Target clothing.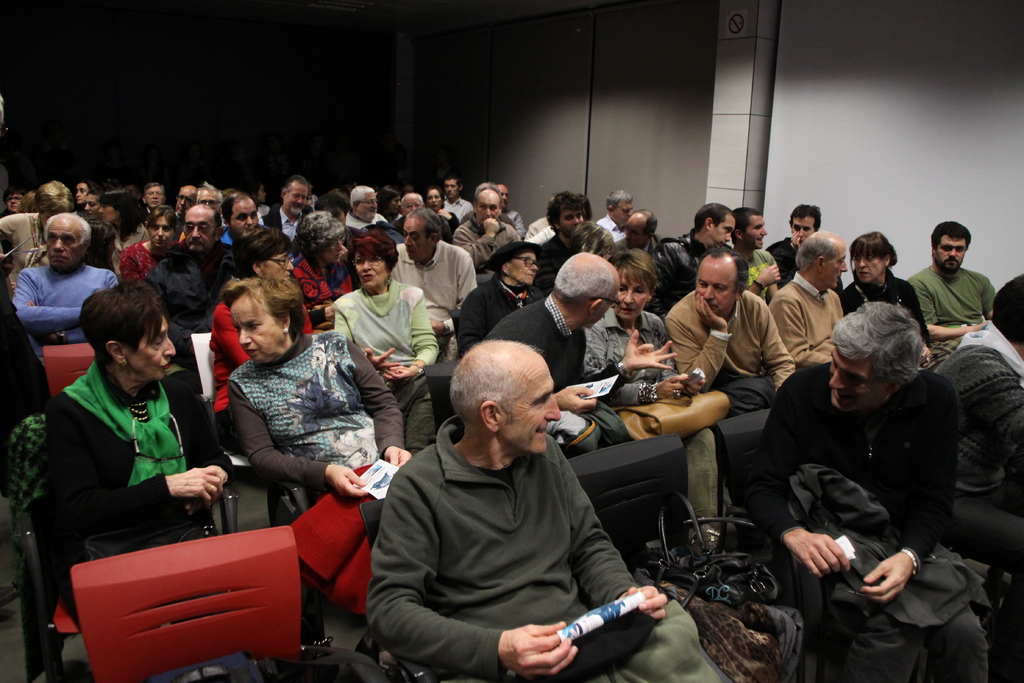
Target region: (left=452, top=214, right=524, bottom=268).
